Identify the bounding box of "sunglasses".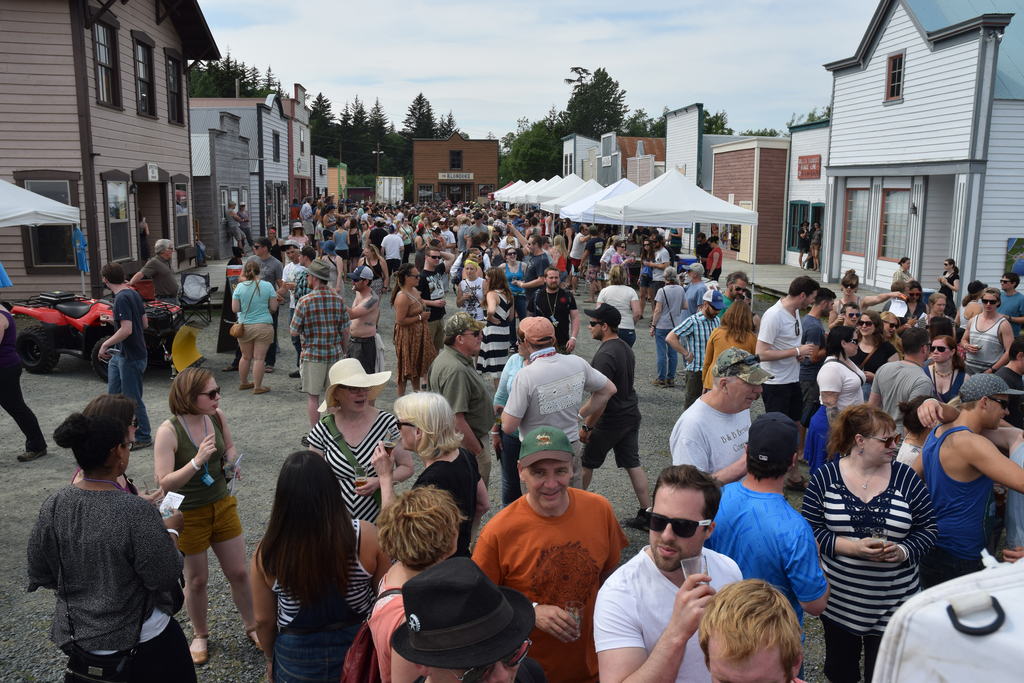
BBox(410, 274, 419, 277).
